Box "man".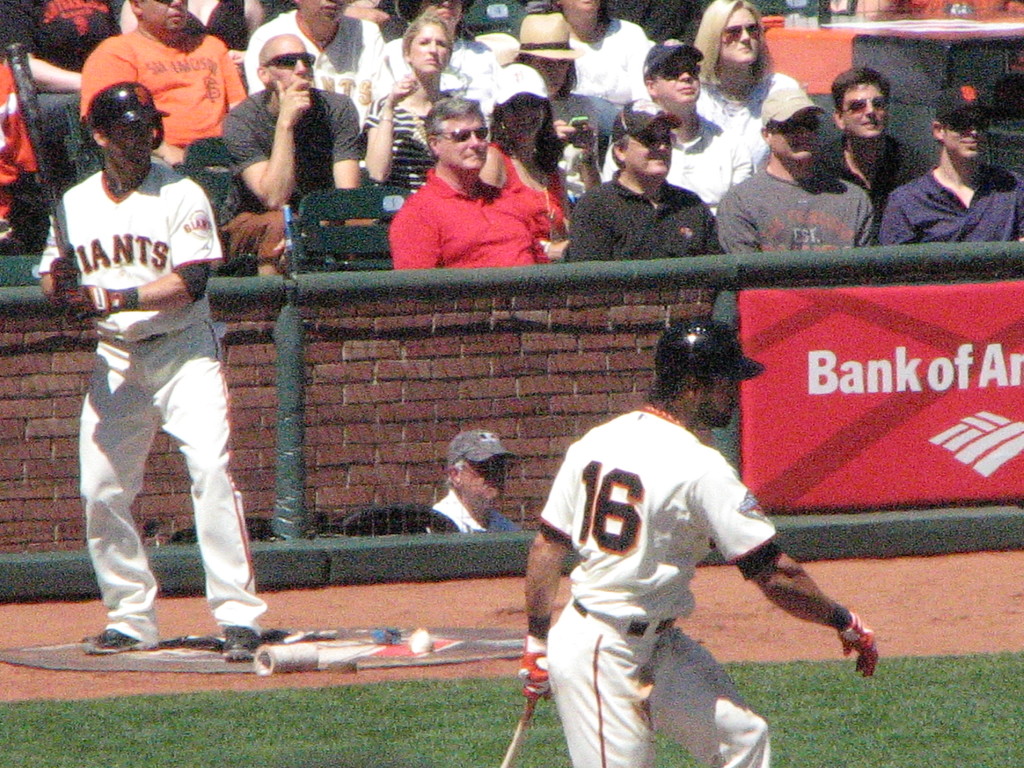
81/0/243/168.
